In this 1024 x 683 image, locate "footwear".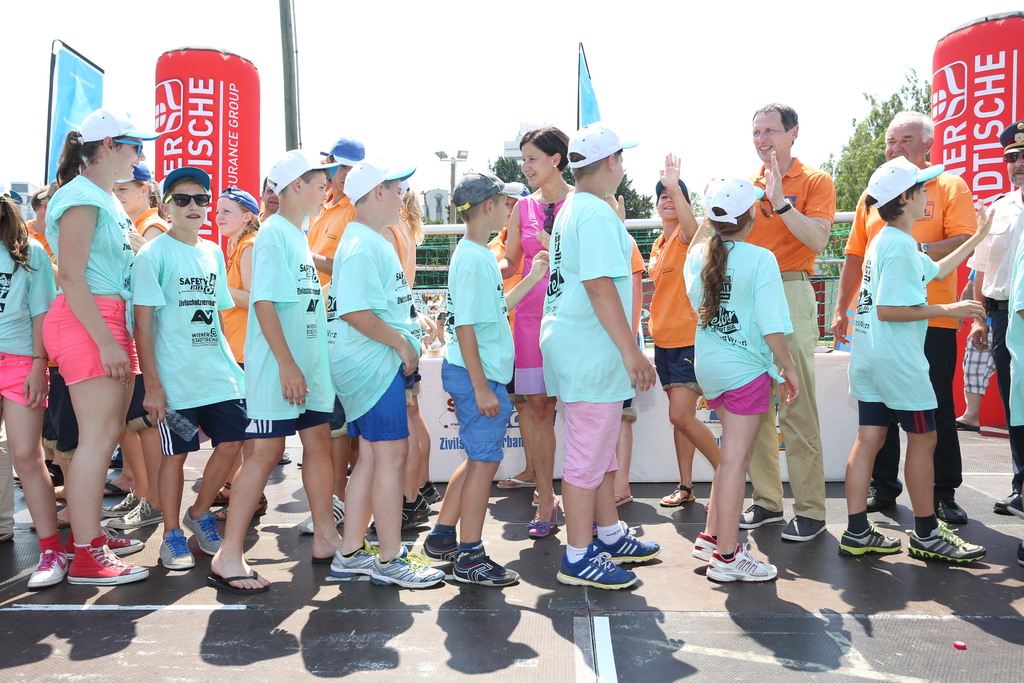
Bounding box: [x1=67, y1=535, x2=150, y2=584].
